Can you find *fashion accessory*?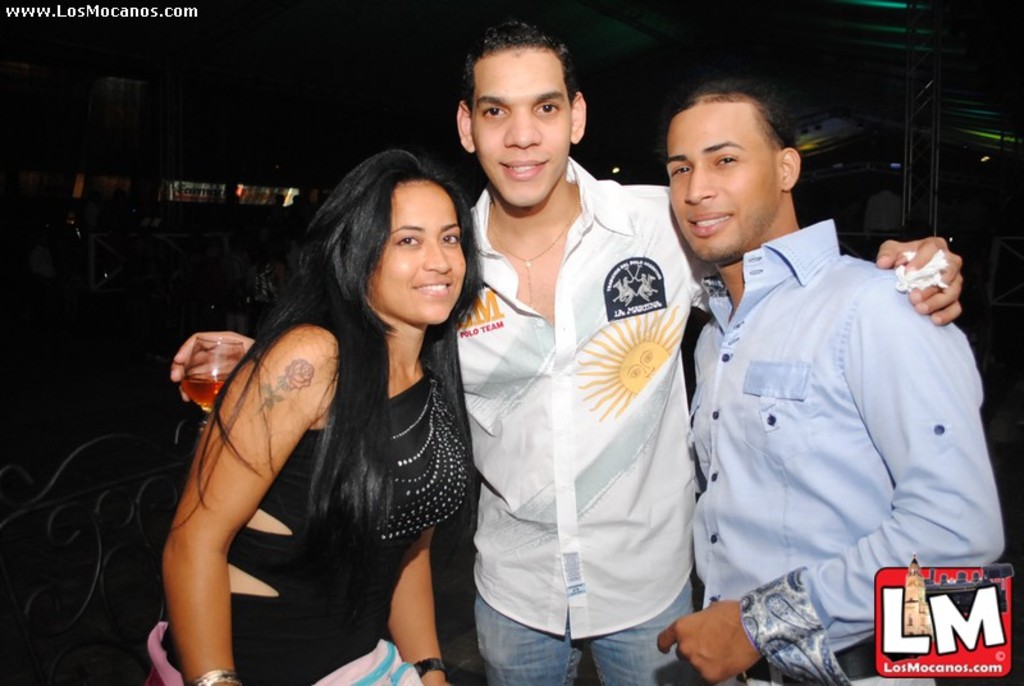
Yes, bounding box: 191/669/242/685.
